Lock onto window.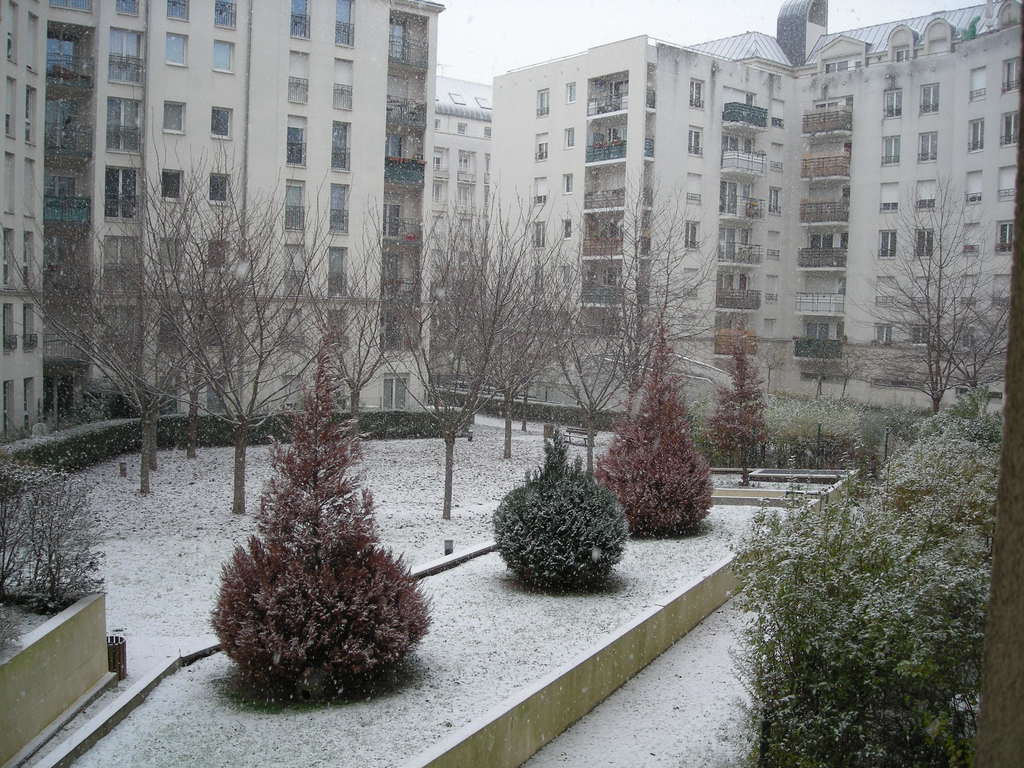
Locked: (562, 220, 570, 242).
